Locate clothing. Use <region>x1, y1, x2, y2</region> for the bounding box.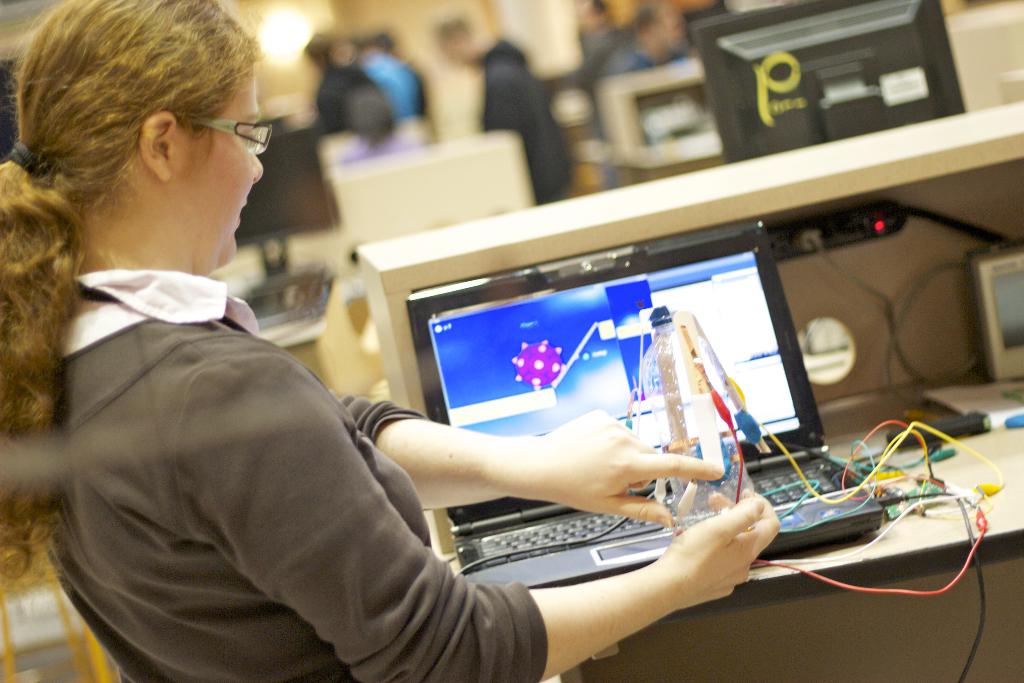
<region>42, 276, 547, 682</region>.
